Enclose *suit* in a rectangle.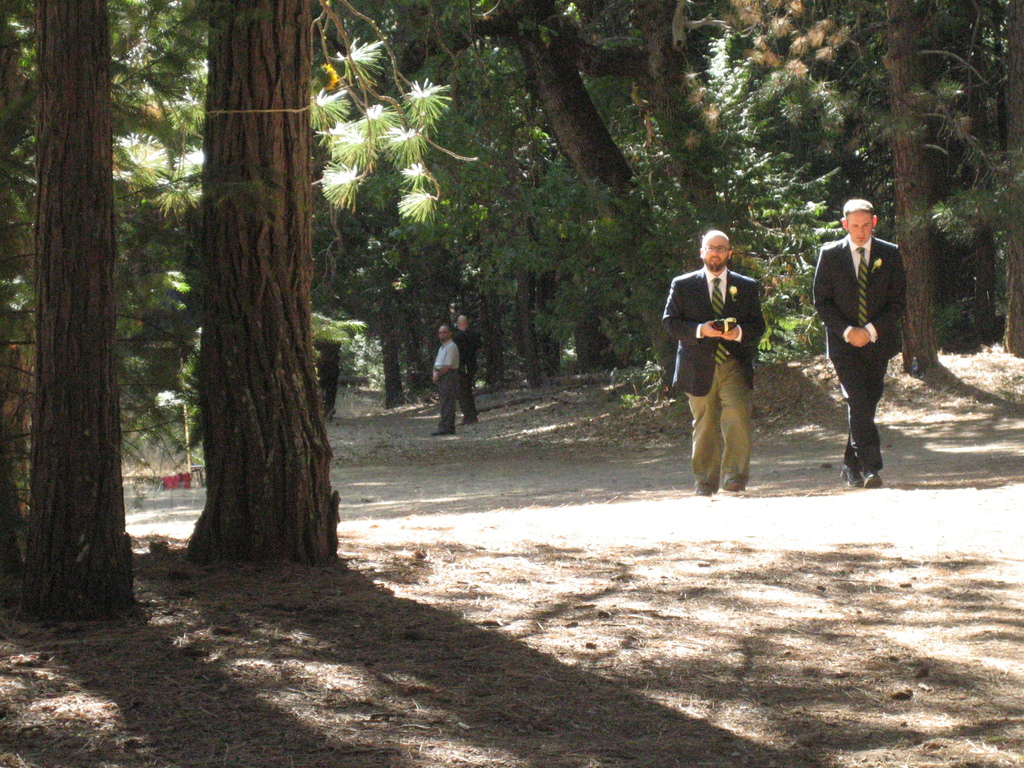
(654, 260, 773, 491).
